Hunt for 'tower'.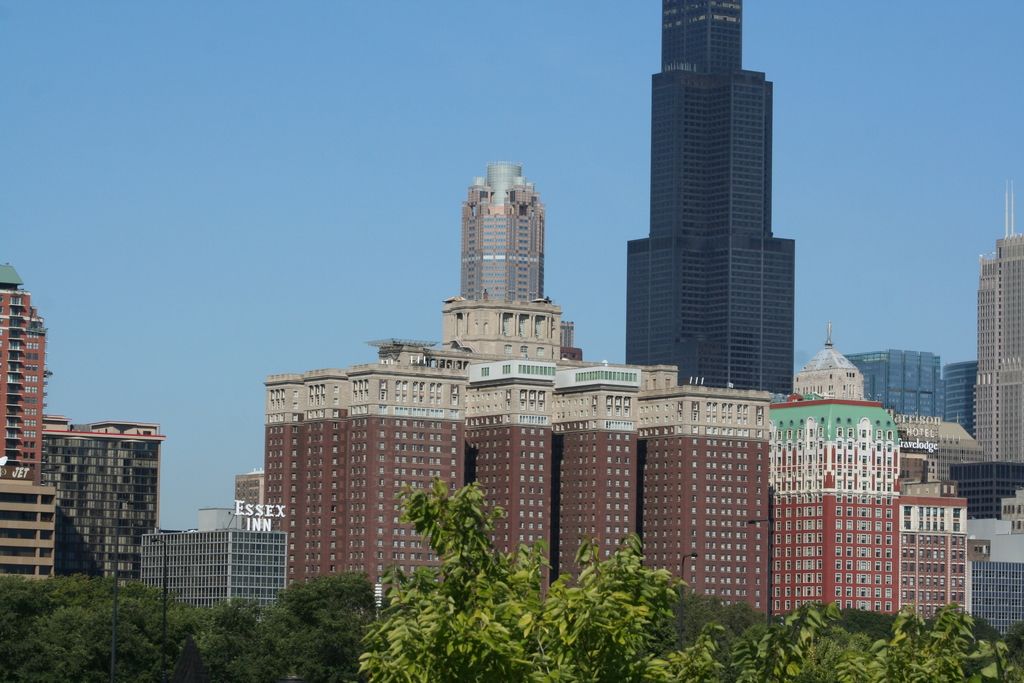
Hunted down at bbox(602, 16, 820, 393).
